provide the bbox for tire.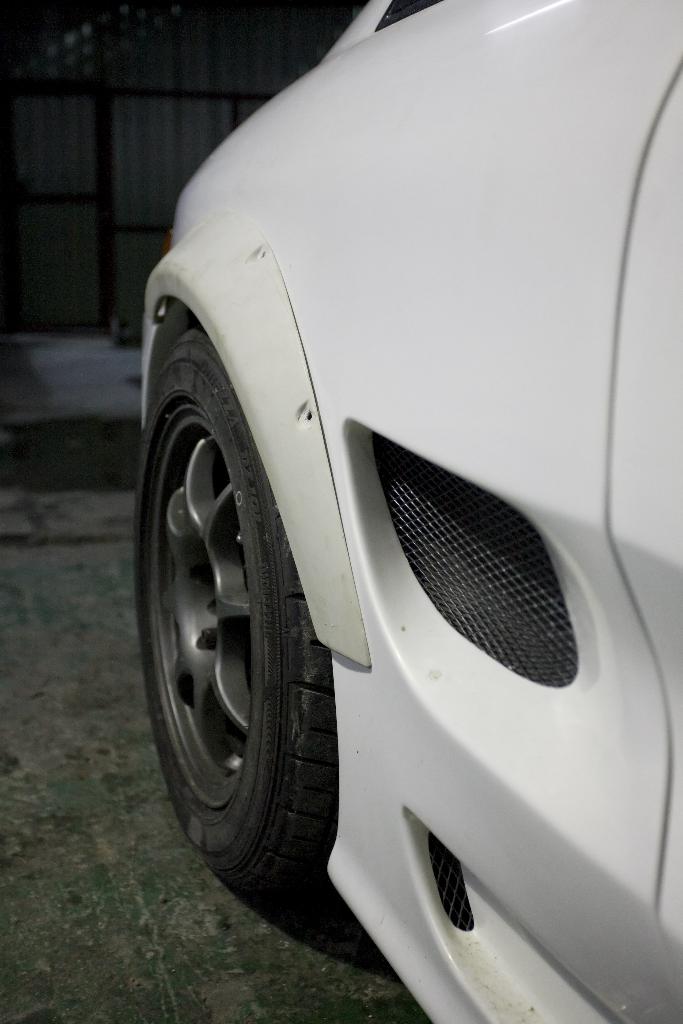
{"x1": 152, "y1": 254, "x2": 357, "y2": 983}.
